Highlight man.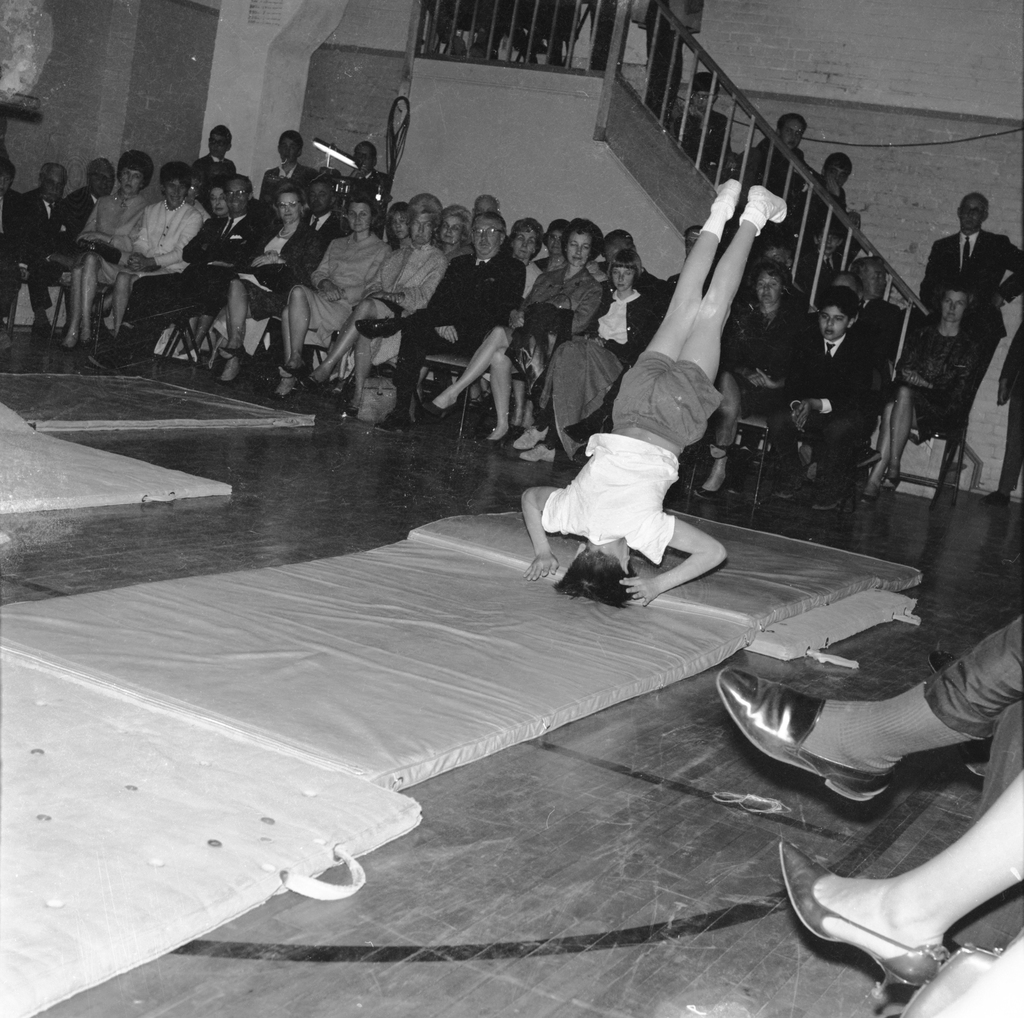
Highlighted region: (x1=350, y1=211, x2=527, y2=435).
